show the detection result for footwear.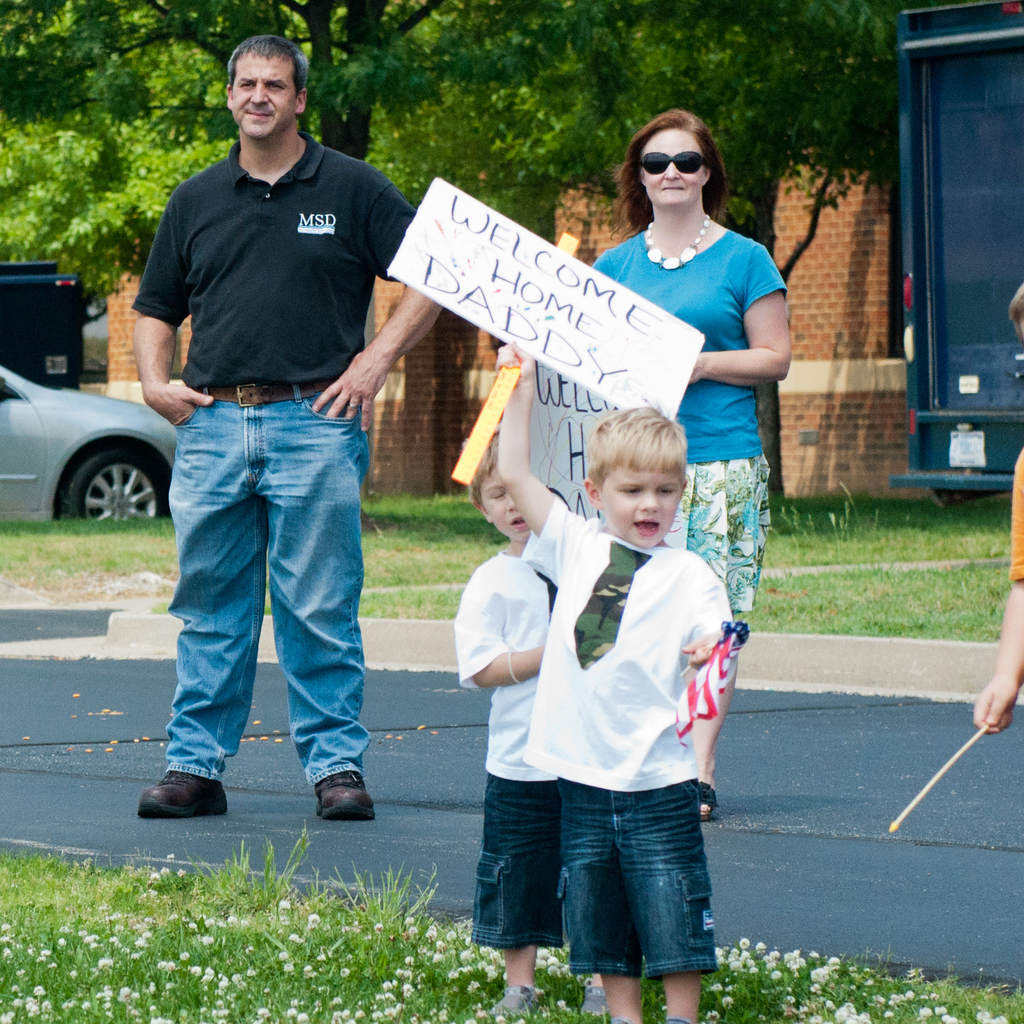
BBox(136, 760, 226, 830).
